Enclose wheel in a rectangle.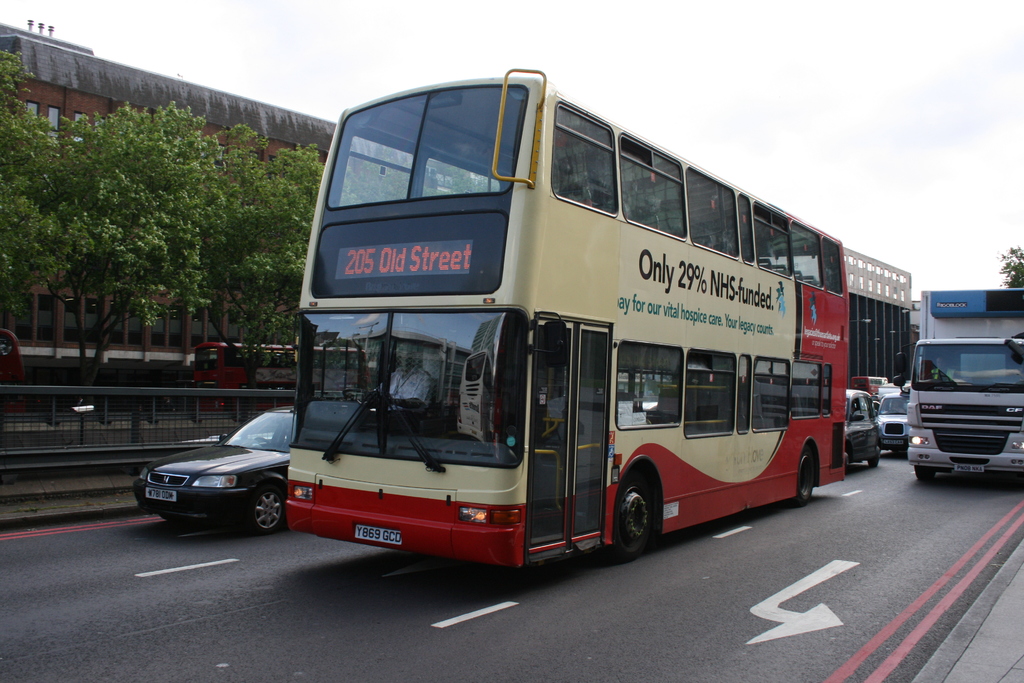
Rect(794, 446, 812, 507).
